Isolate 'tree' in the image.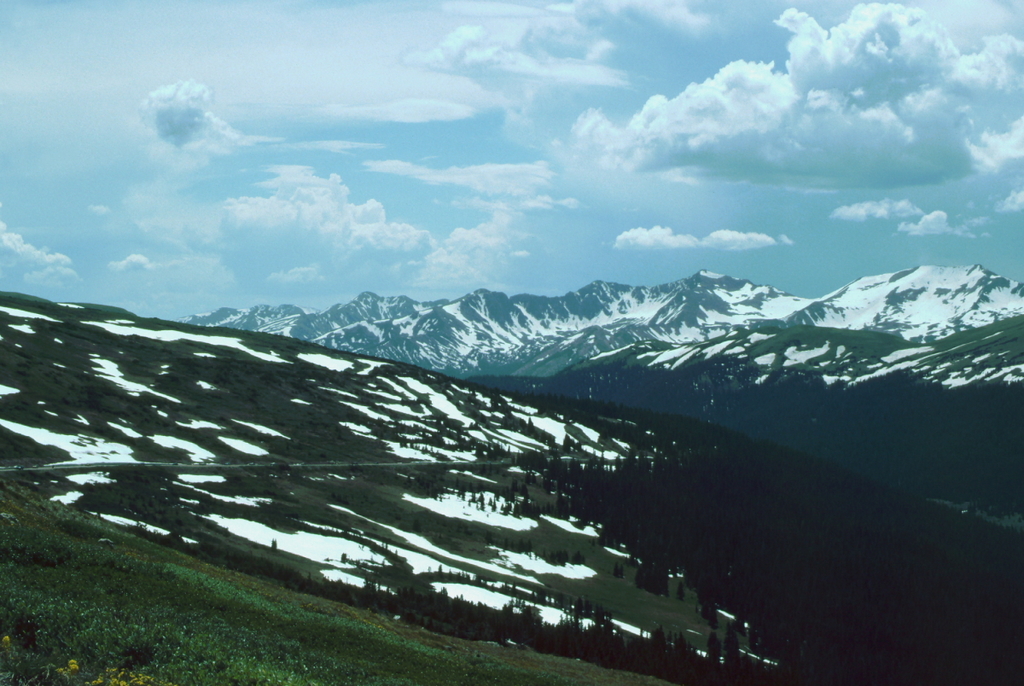
Isolated region: 706:628:727:685.
